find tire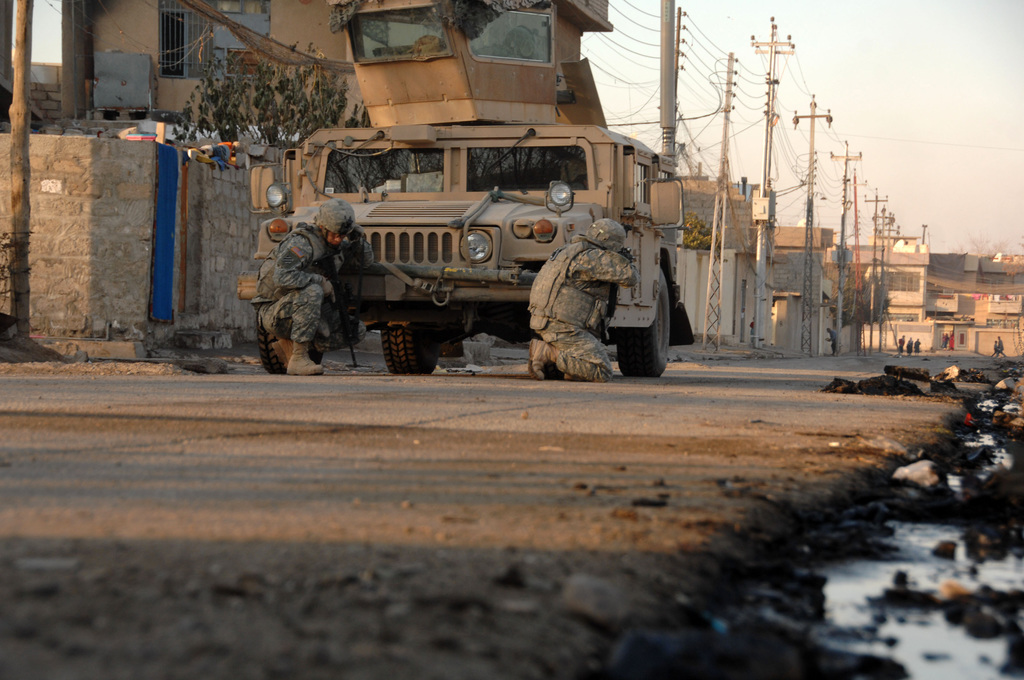
(262,313,317,375)
